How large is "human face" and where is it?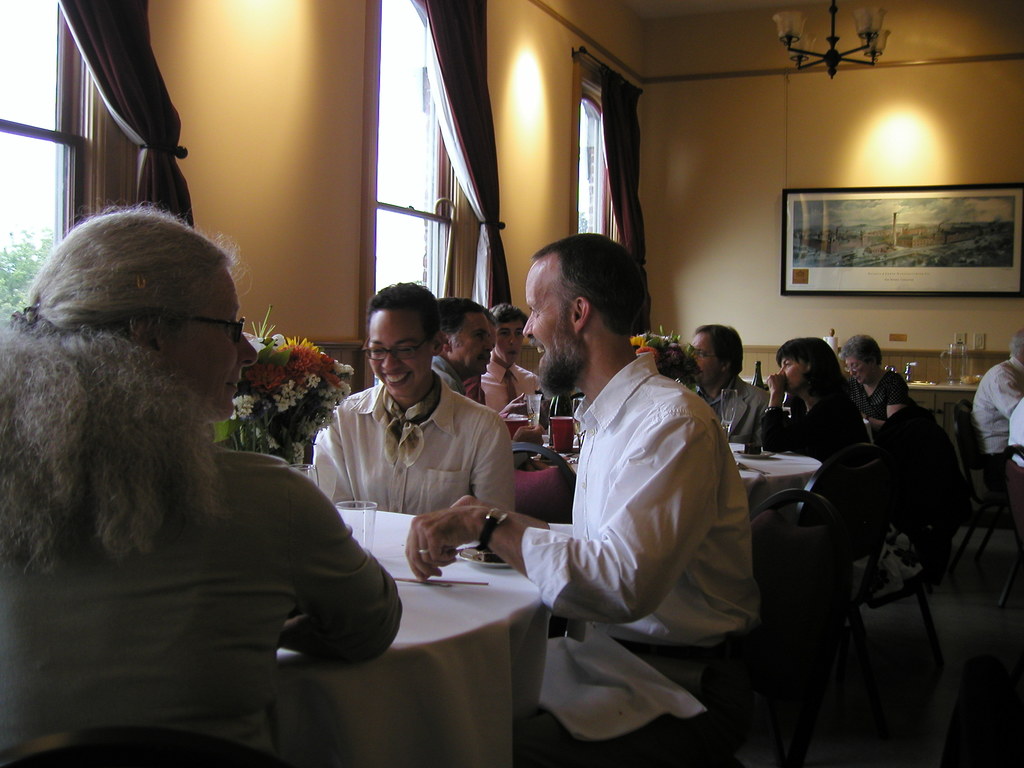
Bounding box: <box>524,264,578,394</box>.
